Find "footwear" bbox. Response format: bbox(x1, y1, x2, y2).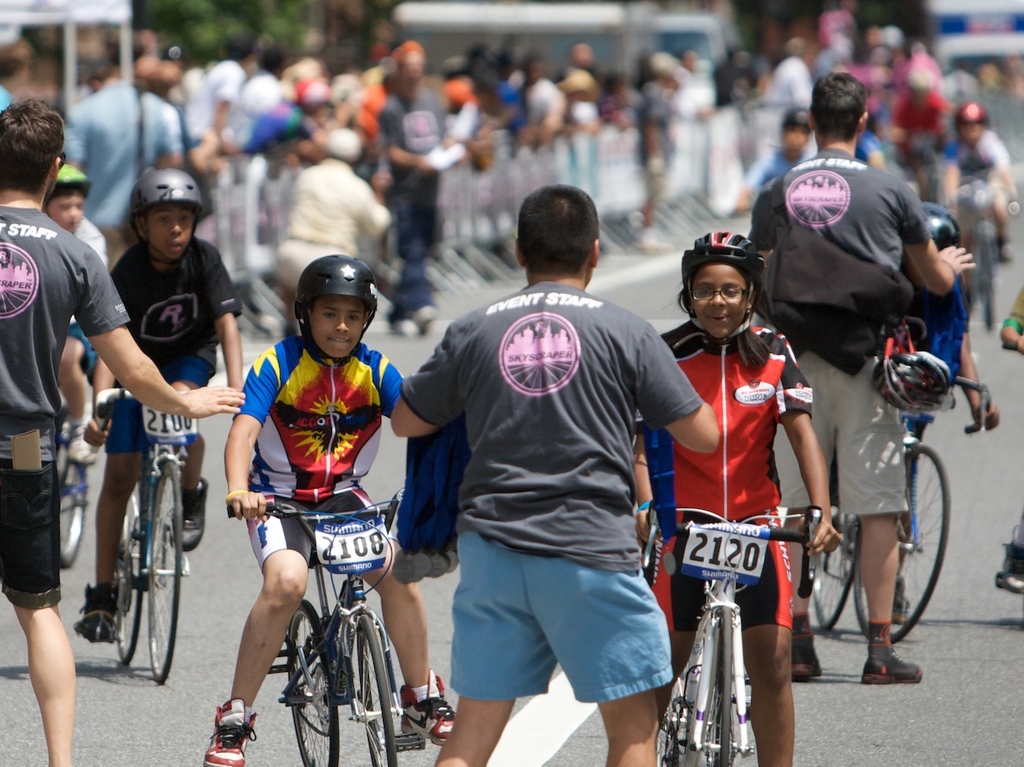
bbox(1004, 537, 1023, 576).
